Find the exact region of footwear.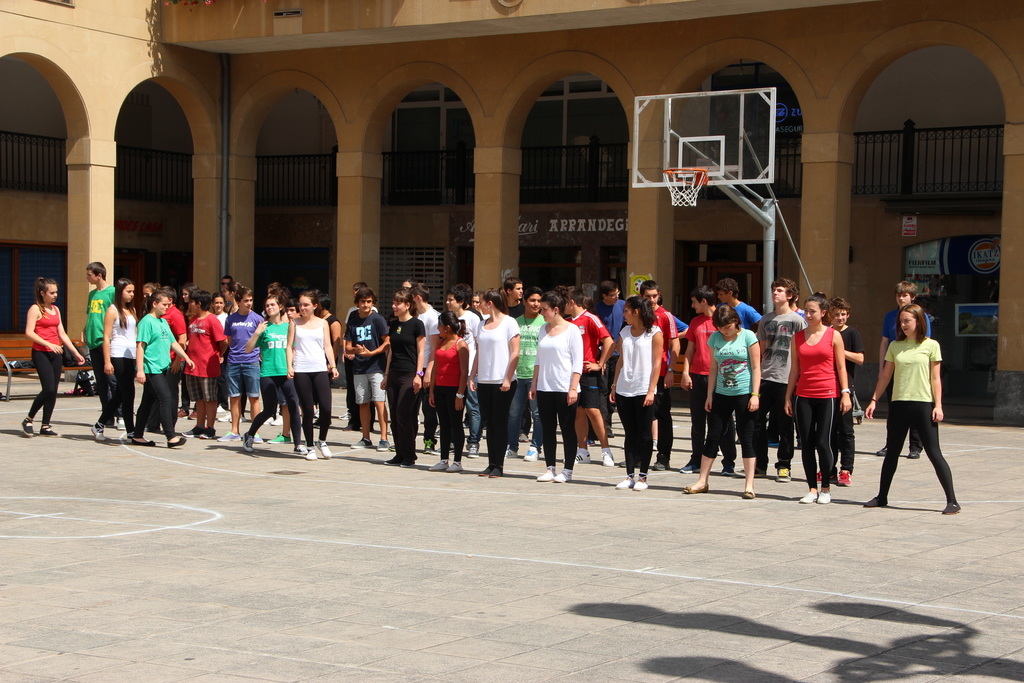
Exact region: [x1=164, y1=436, x2=191, y2=451].
